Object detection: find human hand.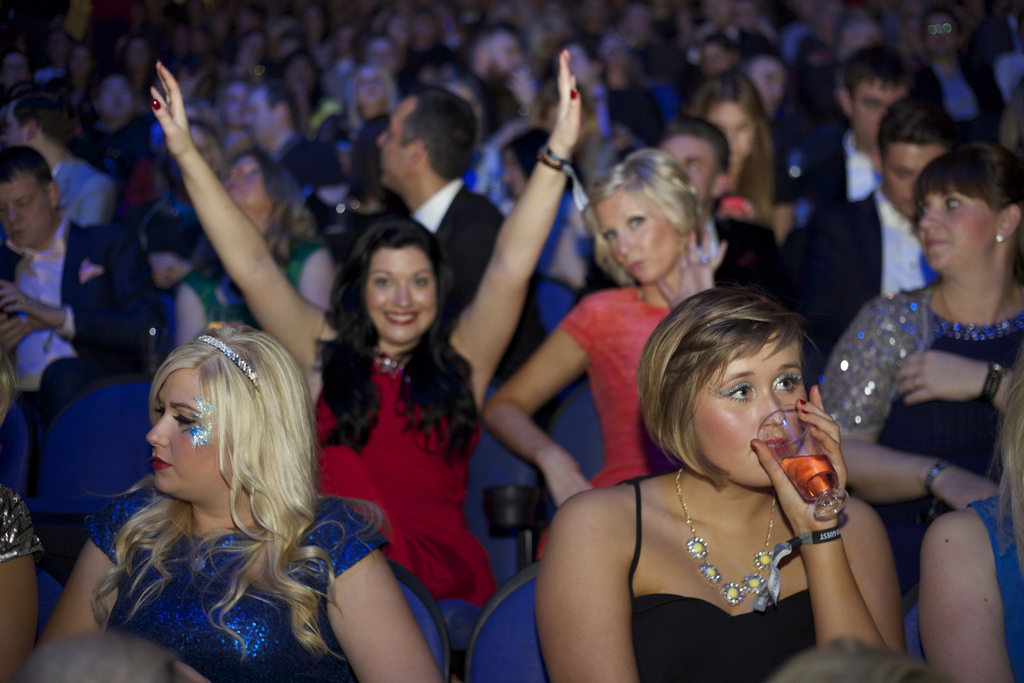
<bbox>890, 345, 990, 409</bbox>.
